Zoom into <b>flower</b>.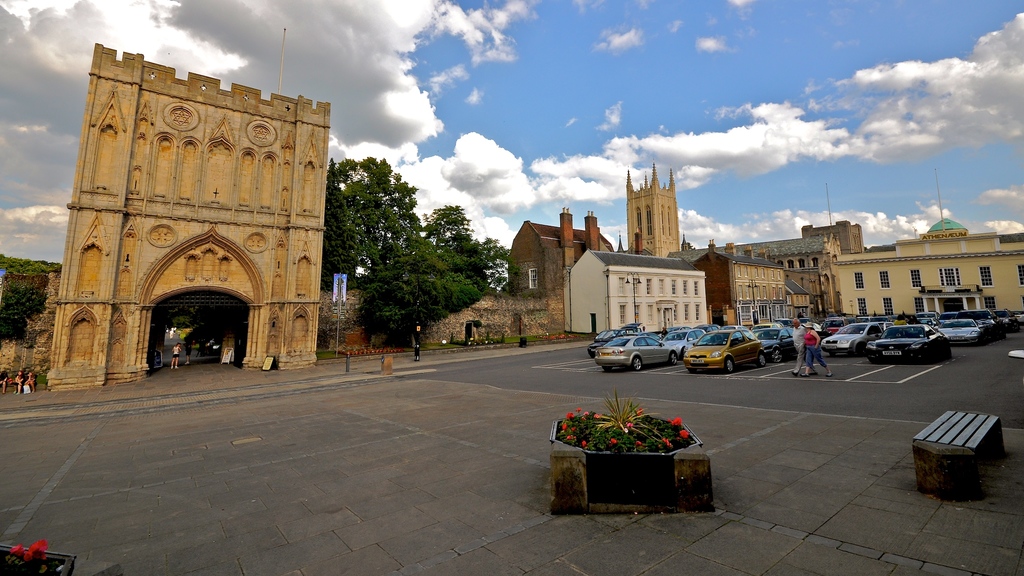
Zoom target: l=578, t=439, r=586, b=449.
